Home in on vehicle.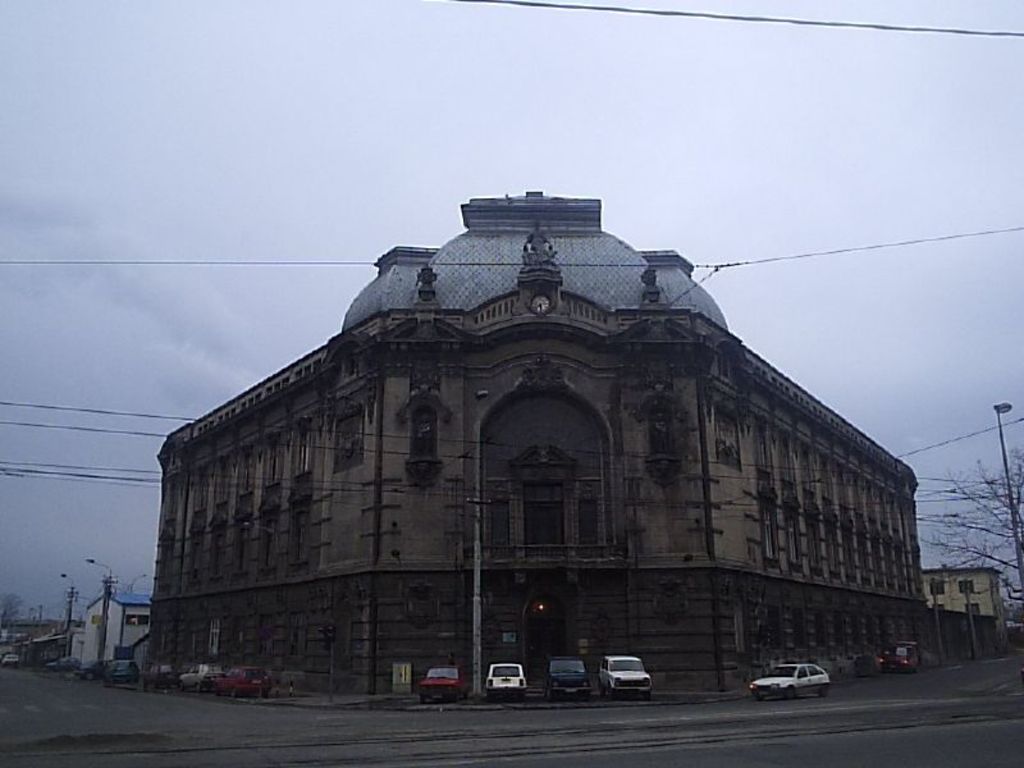
Homed in at x1=484, y1=663, x2=520, y2=699.
